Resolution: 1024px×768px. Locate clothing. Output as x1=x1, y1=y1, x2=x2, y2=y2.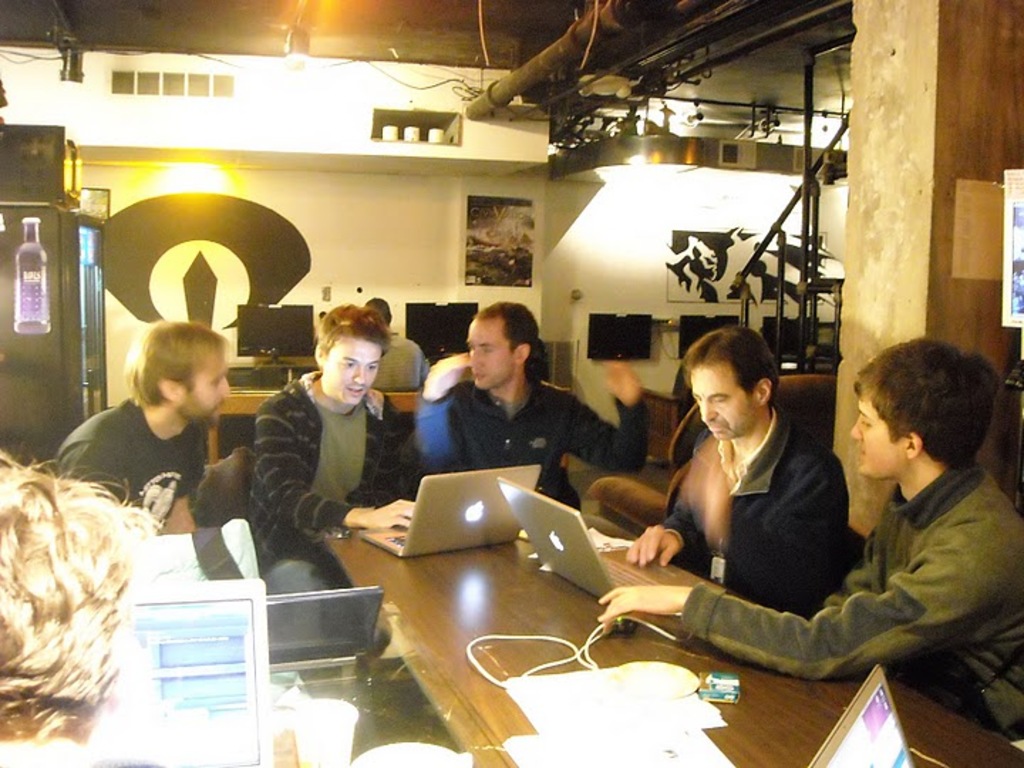
x1=663, y1=449, x2=1023, y2=747.
